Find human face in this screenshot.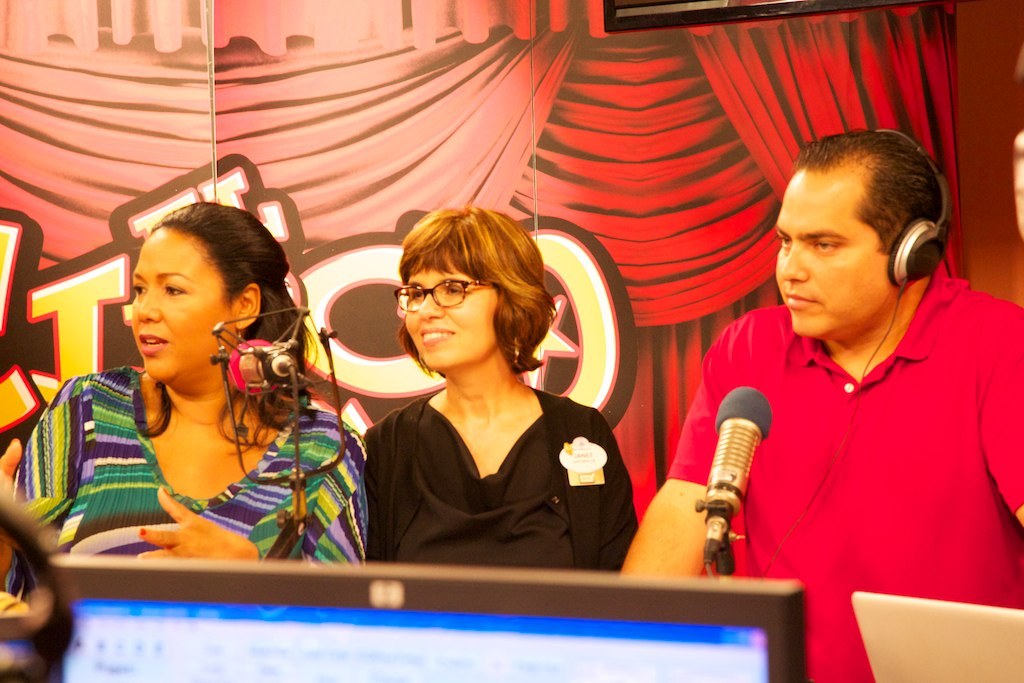
The bounding box for human face is bbox(126, 225, 230, 378).
